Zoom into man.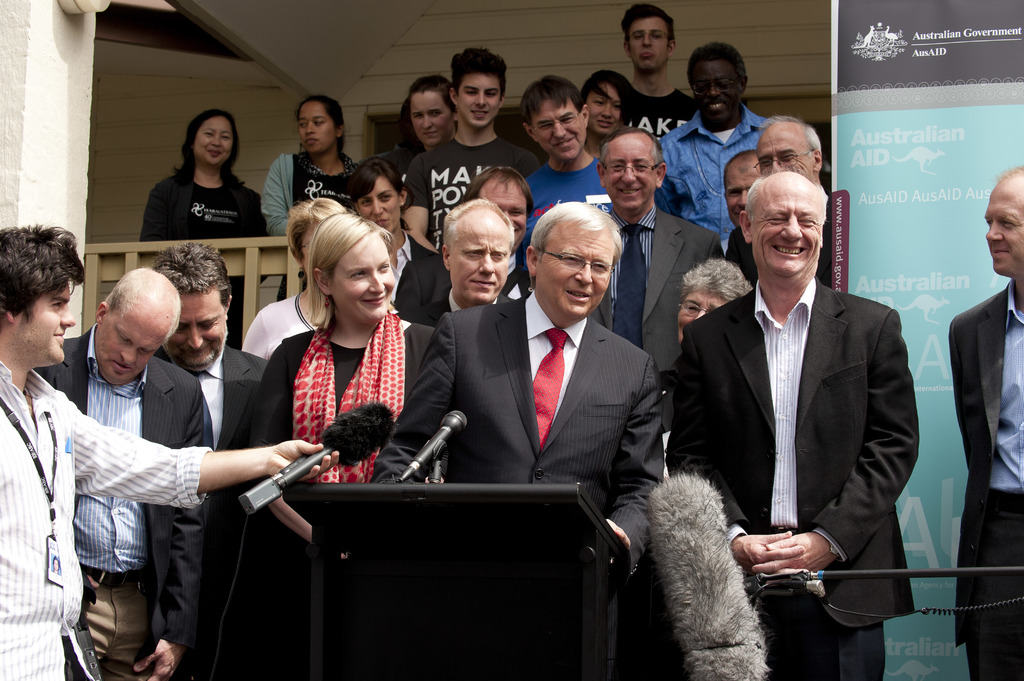
Zoom target: rect(510, 74, 616, 251).
